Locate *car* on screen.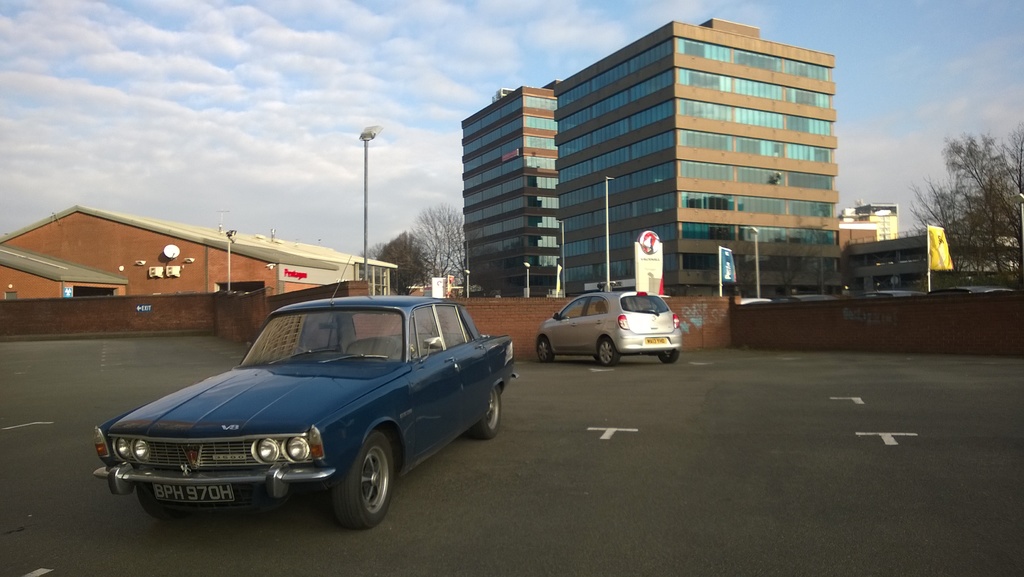
On screen at crop(89, 256, 514, 534).
